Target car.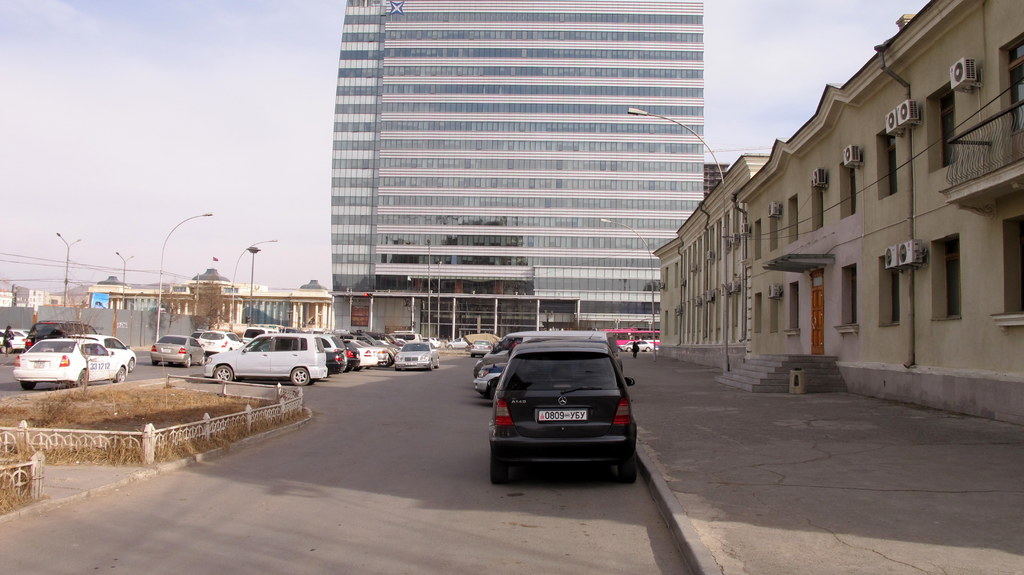
Target region: (350, 334, 388, 370).
